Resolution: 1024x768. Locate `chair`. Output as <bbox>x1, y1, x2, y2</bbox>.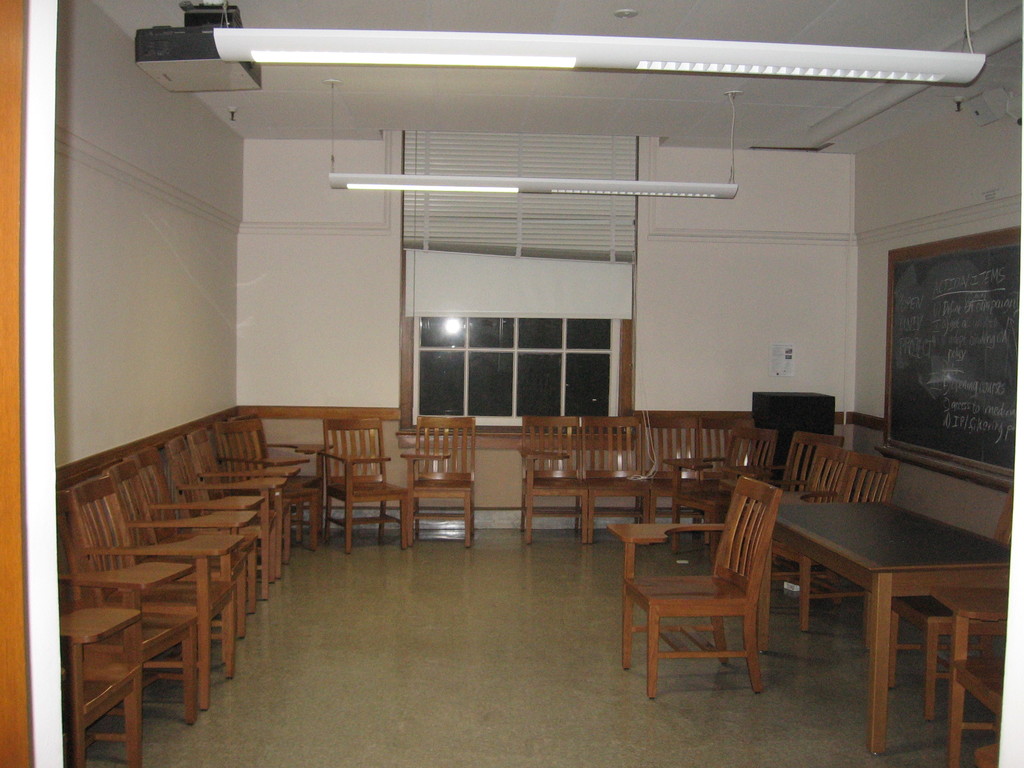
<bbox>398, 413, 477, 549</bbox>.
